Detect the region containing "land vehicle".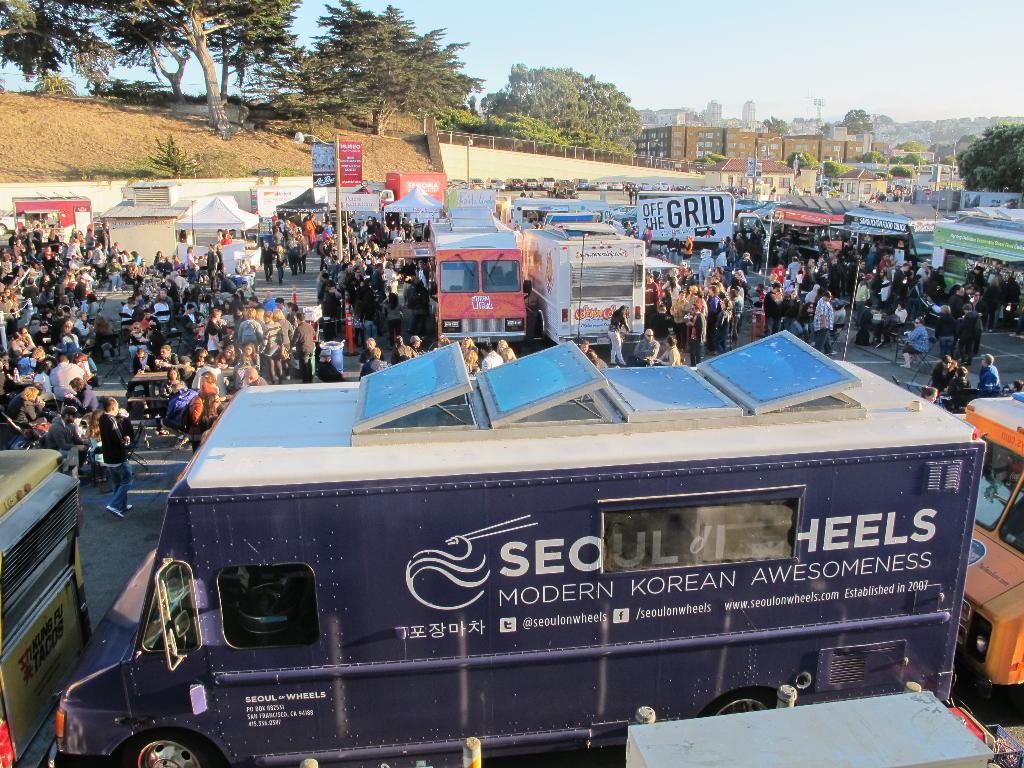
select_region(615, 204, 632, 214).
